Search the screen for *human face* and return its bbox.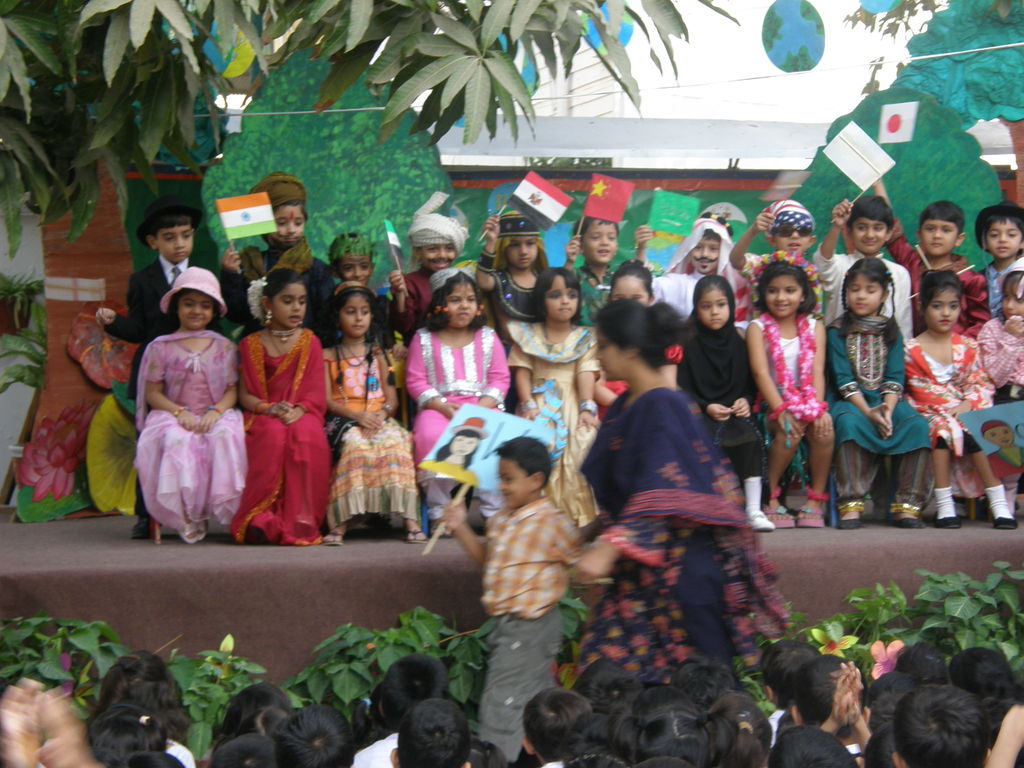
Found: (x1=177, y1=295, x2=211, y2=326).
